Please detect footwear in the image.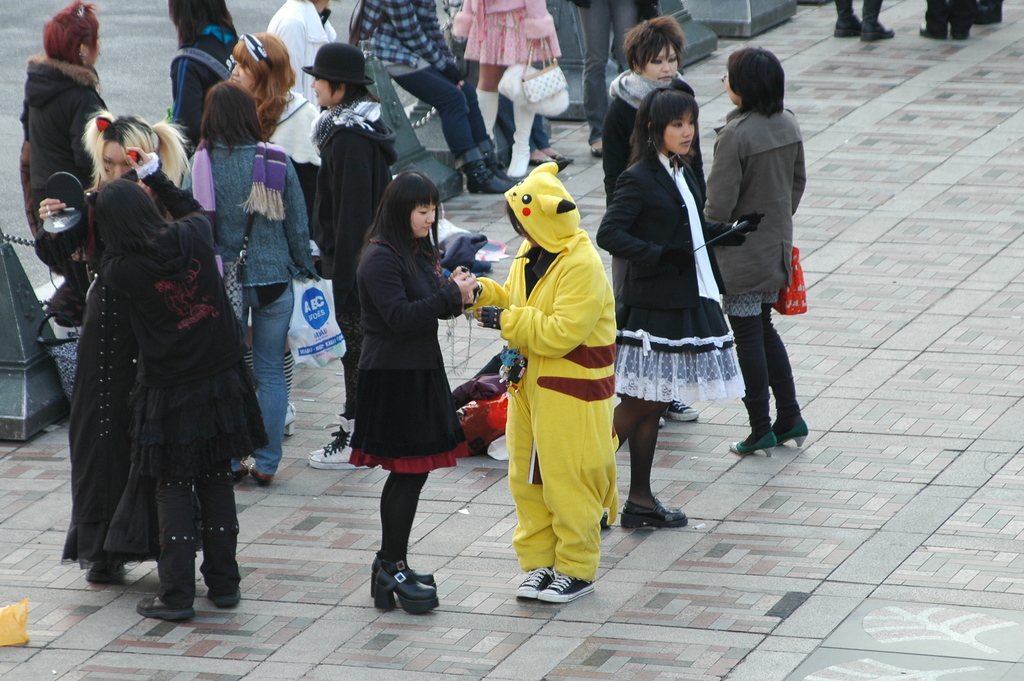
(left=252, top=468, right=271, bottom=488).
